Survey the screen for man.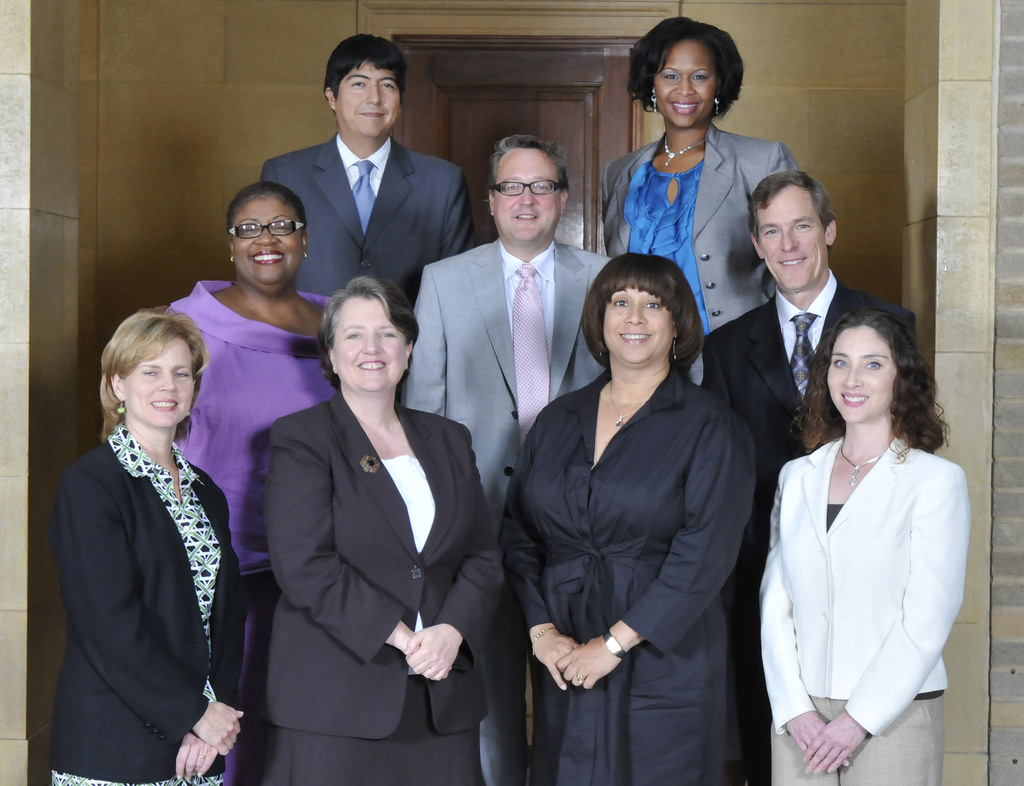
Survey found: 402,140,615,785.
